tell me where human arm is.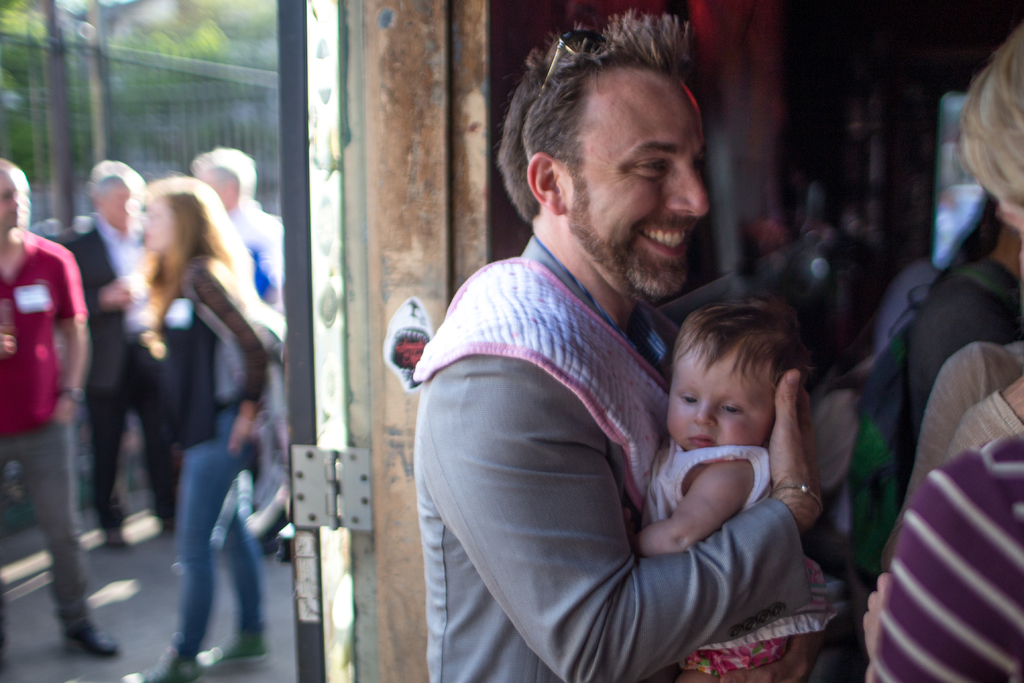
human arm is at locate(202, 255, 280, 464).
